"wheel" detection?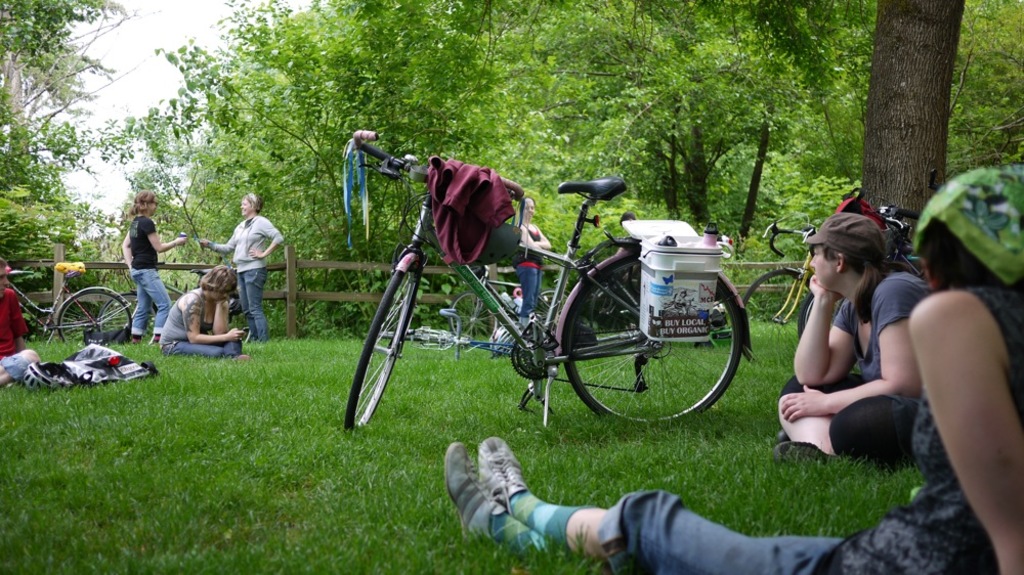
select_region(561, 251, 739, 424)
